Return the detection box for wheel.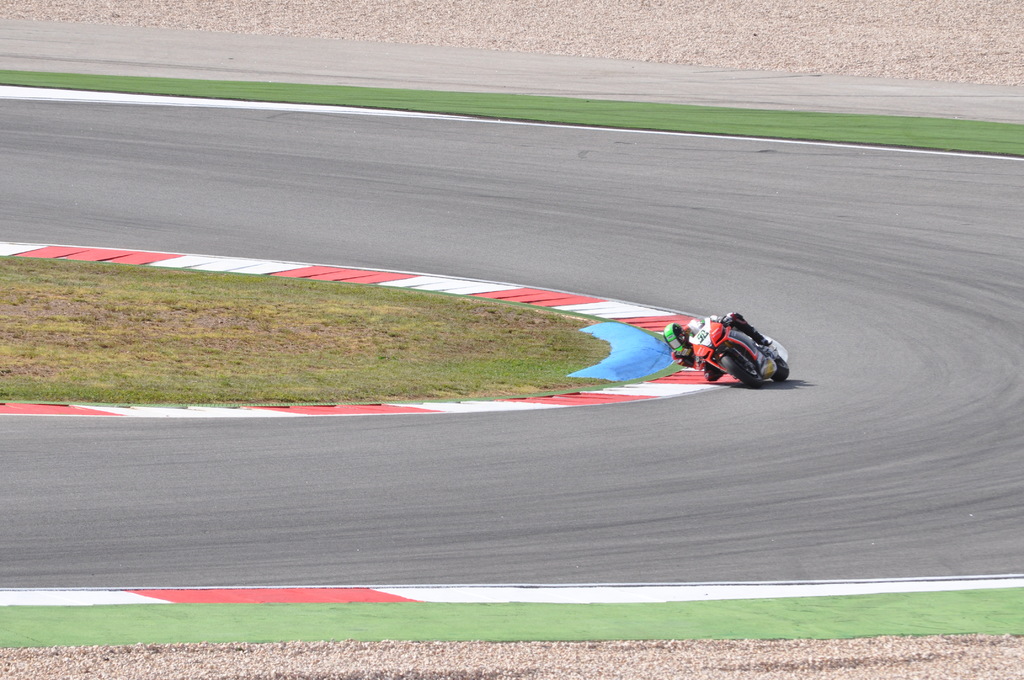
bbox(721, 345, 763, 385).
